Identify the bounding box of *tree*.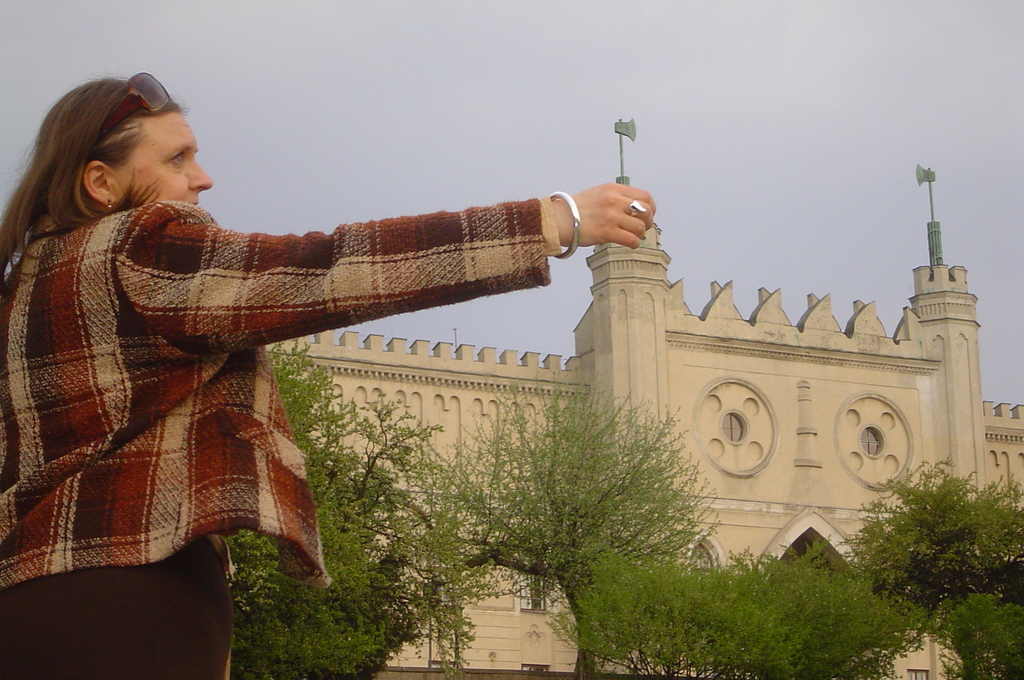
rect(540, 526, 927, 679).
